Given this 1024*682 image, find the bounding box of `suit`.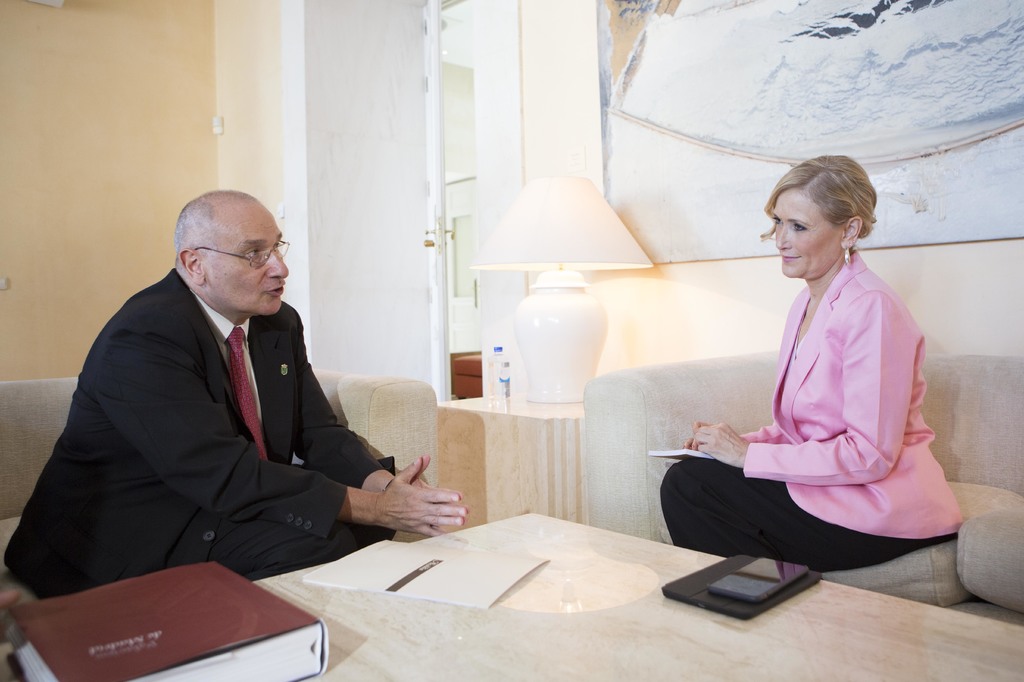
detection(5, 269, 394, 599).
